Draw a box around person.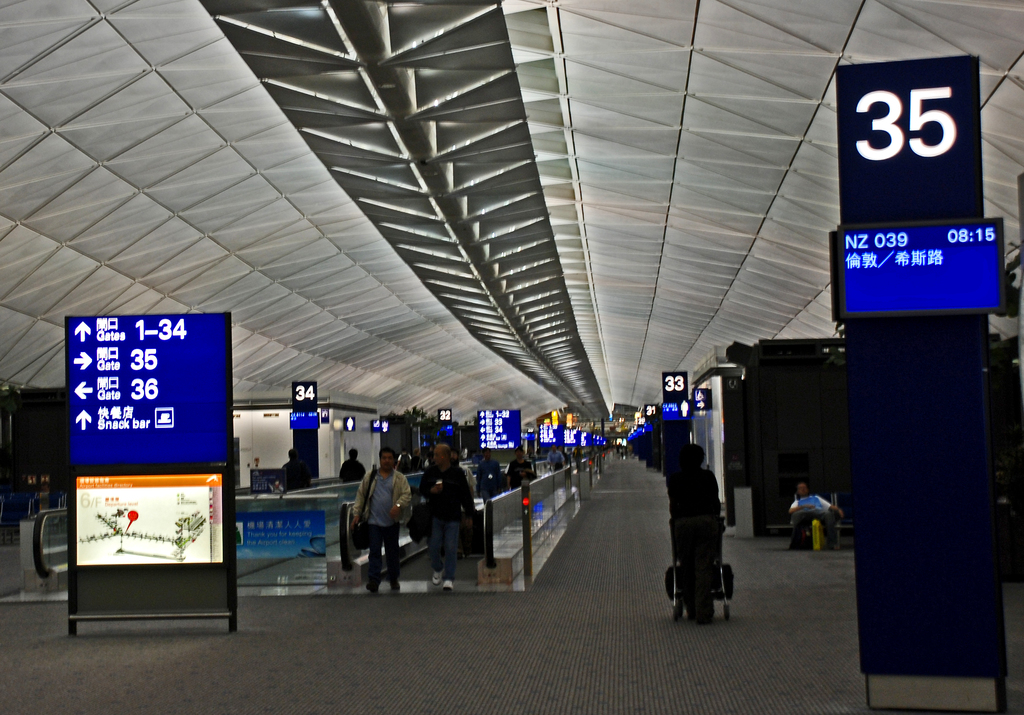
Rect(505, 443, 534, 490).
